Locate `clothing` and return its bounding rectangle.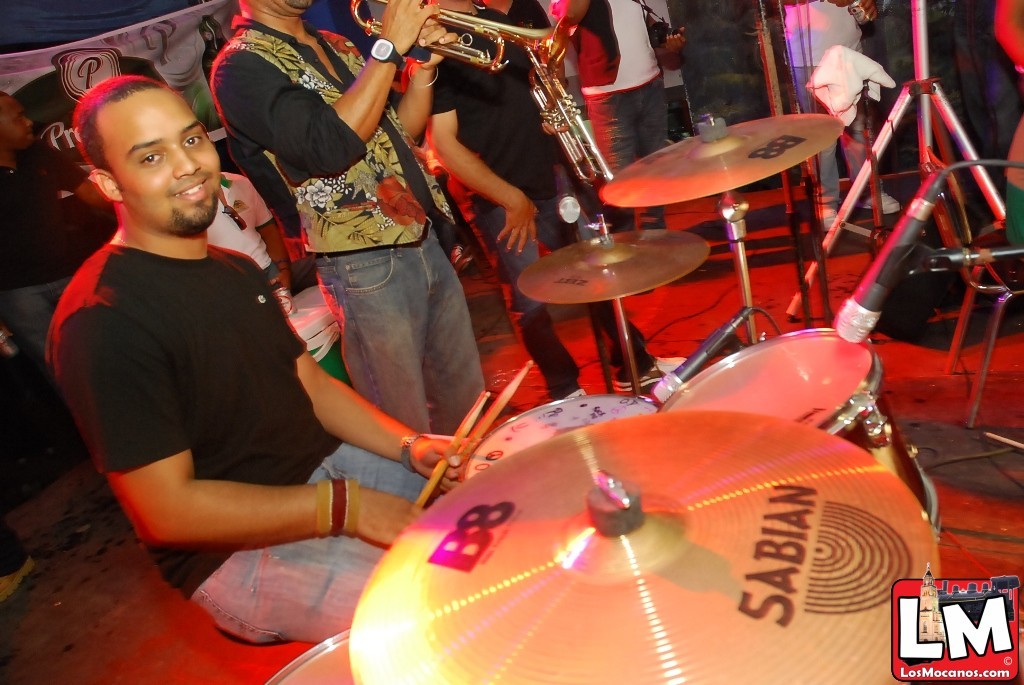
(555,0,669,233).
